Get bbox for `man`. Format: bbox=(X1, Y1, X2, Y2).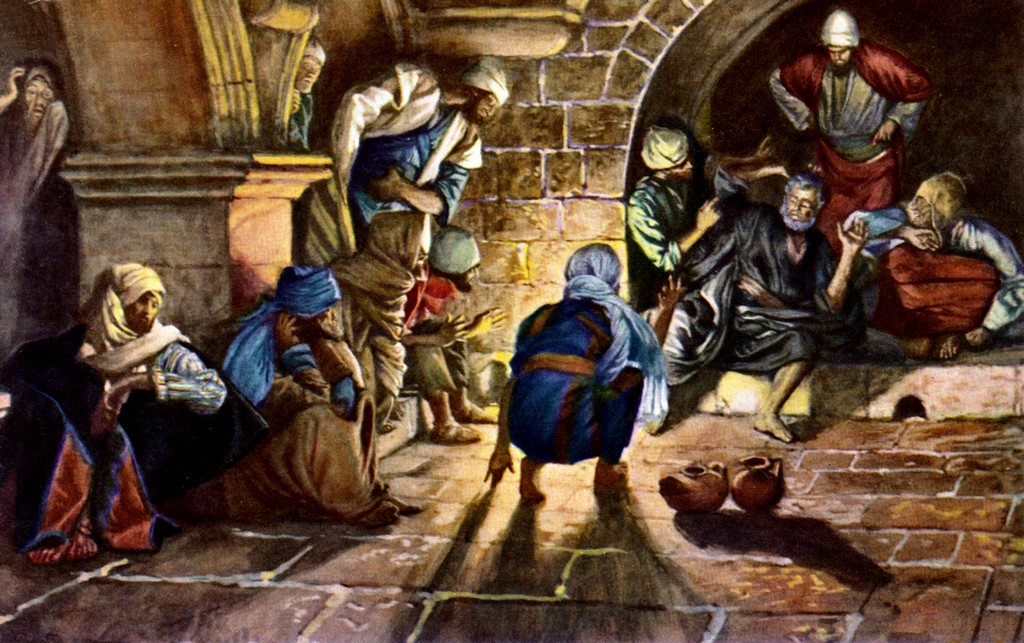
bbox=(330, 56, 509, 241).
